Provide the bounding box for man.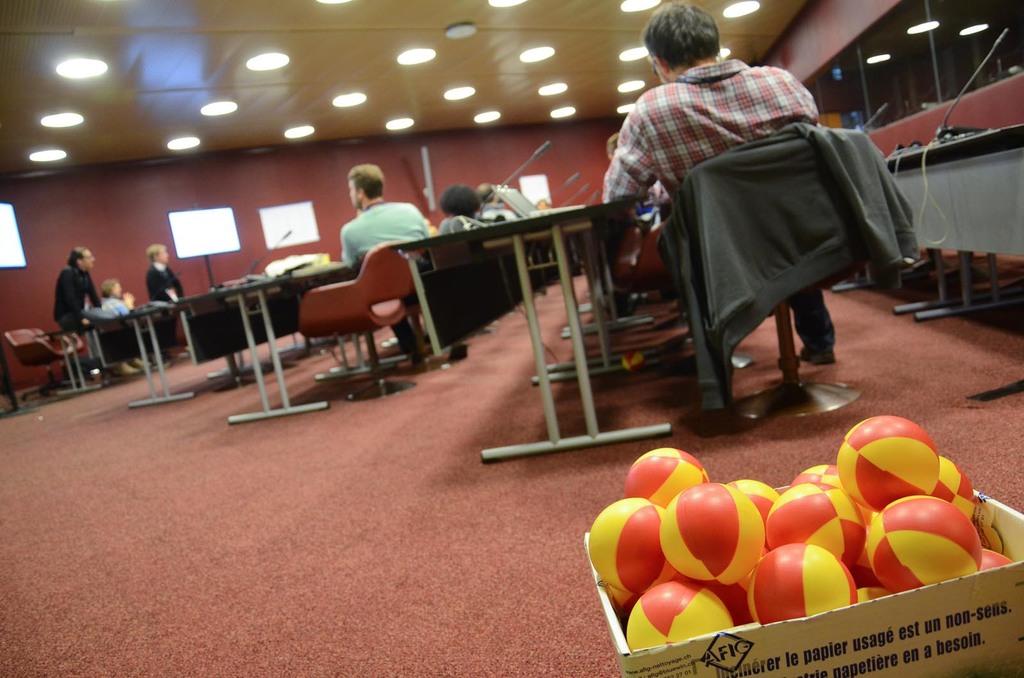
Rect(49, 243, 143, 372).
